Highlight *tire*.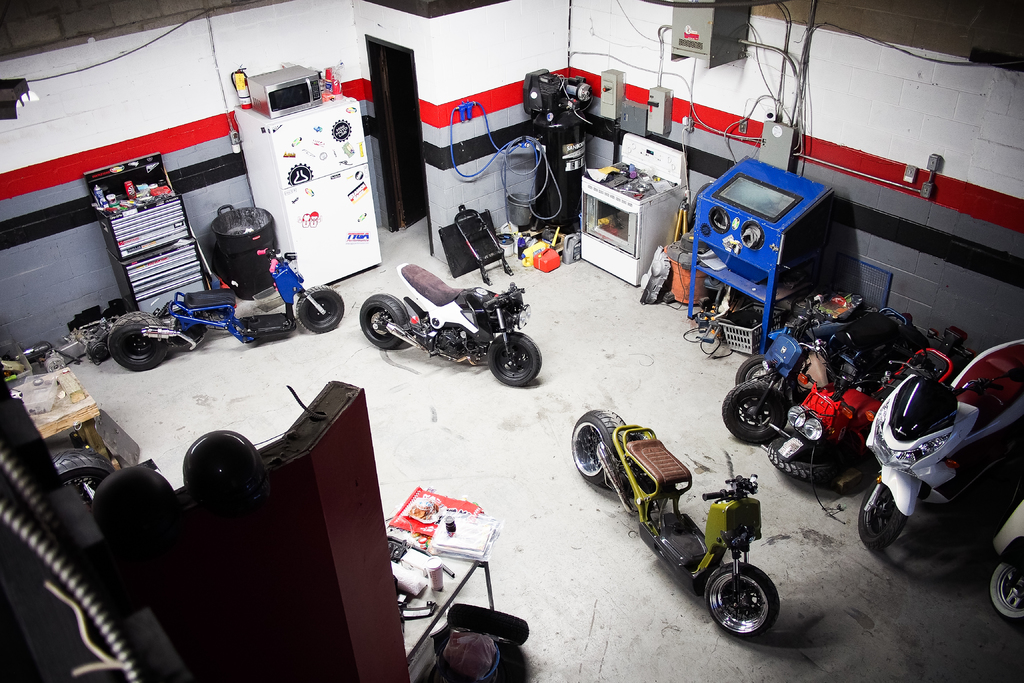
Highlighted region: (left=295, top=286, right=344, bottom=336).
